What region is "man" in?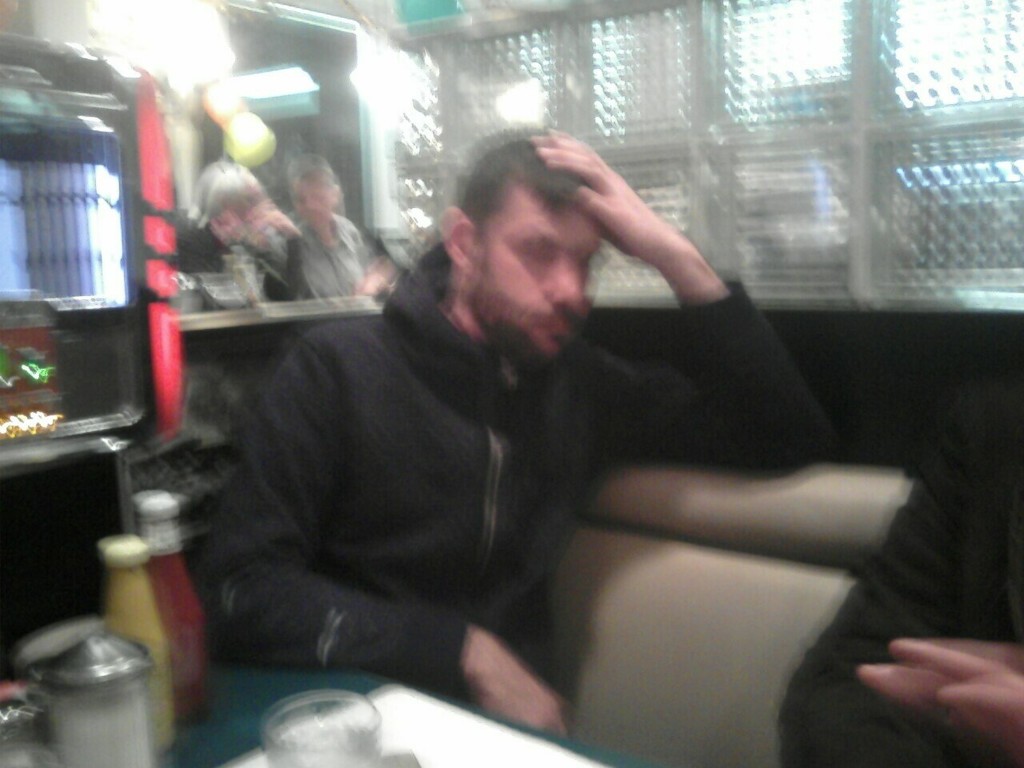
<box>148,116,926,731</box>.
